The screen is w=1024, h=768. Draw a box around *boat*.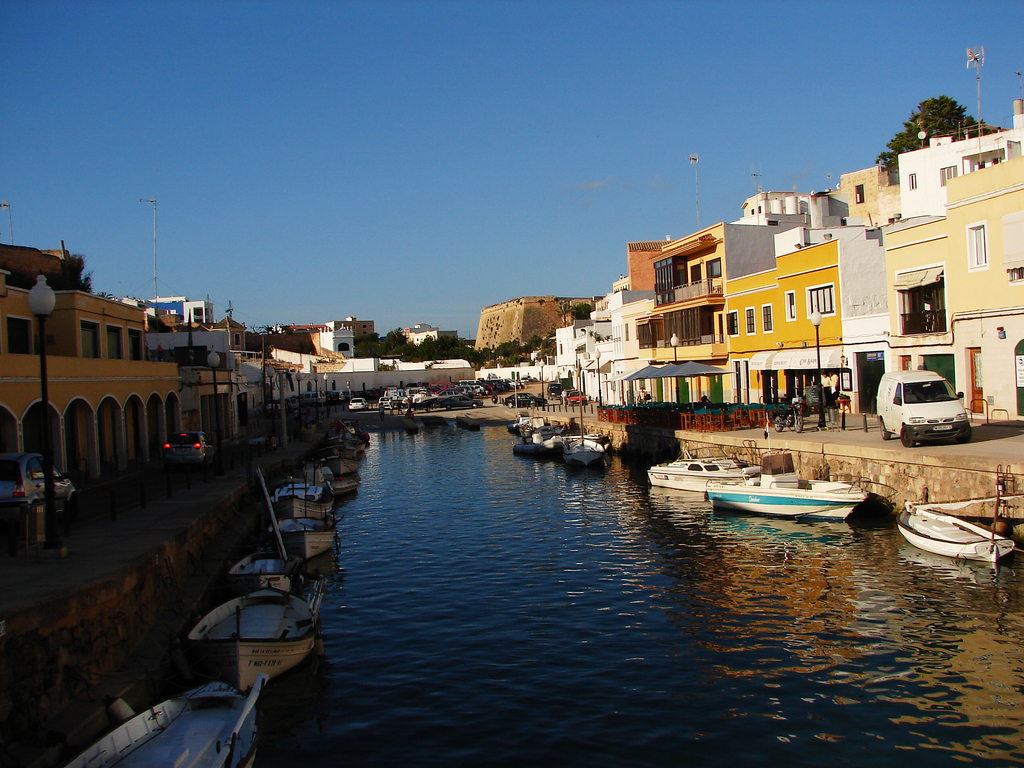
crop(61, 678, 256, 767).
